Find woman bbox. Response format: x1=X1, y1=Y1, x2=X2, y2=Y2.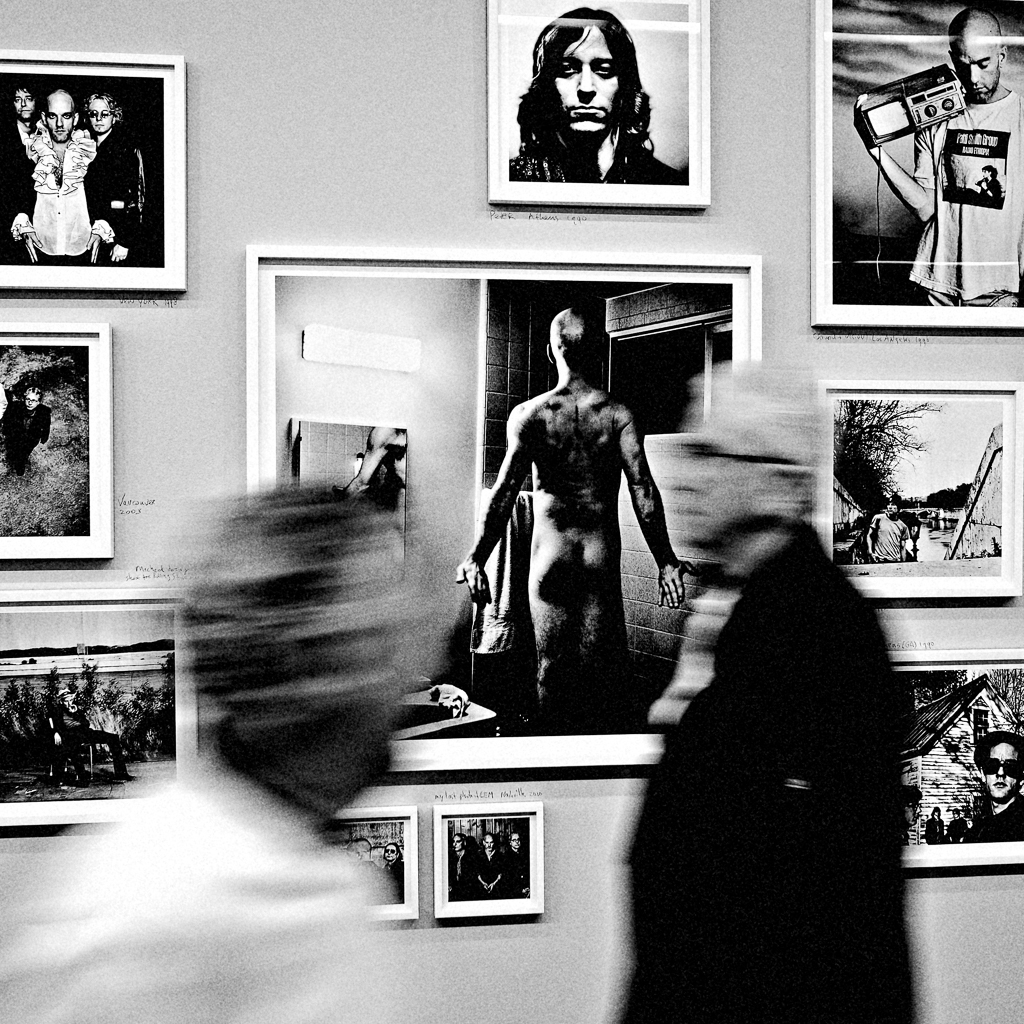
x1=973, y1=164, x2=1005, y2=198.
